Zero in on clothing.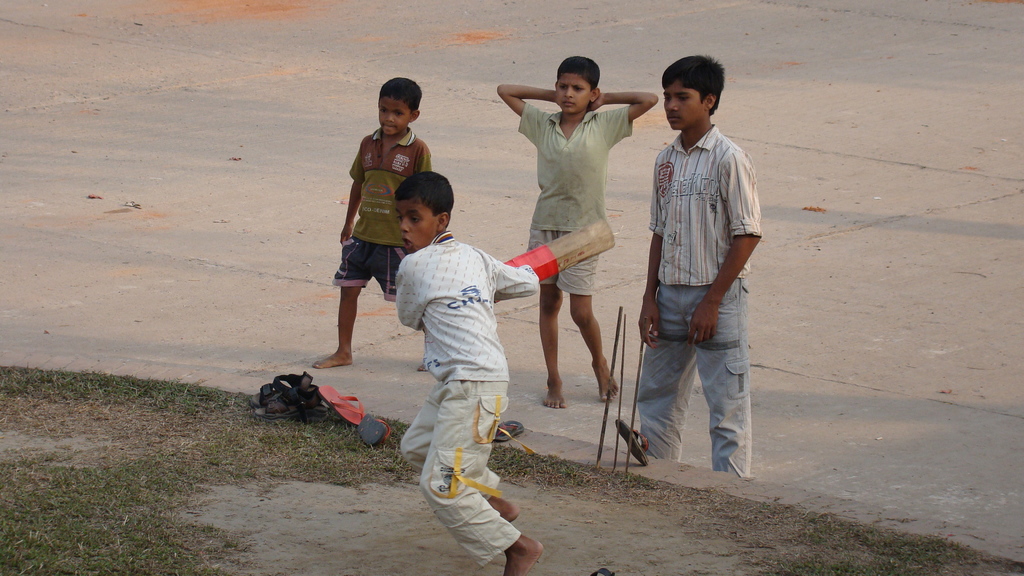
Zeroed in: x1=338 y1=123 x2=429 y2=292.
